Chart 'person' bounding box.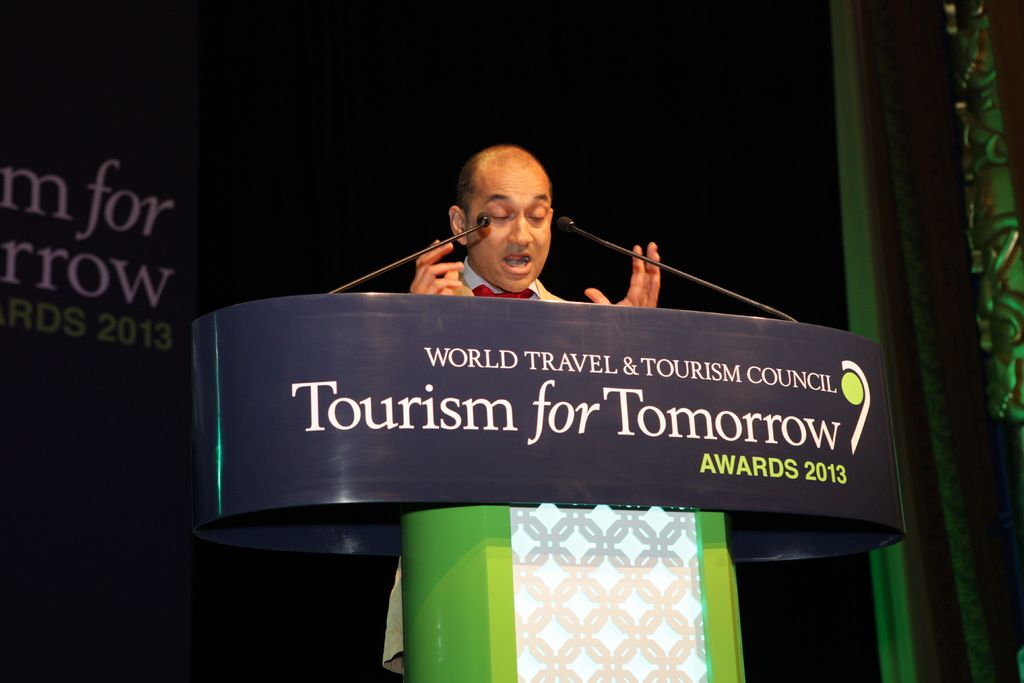
Charted: <region>386, 139, 637, 353</region>.
